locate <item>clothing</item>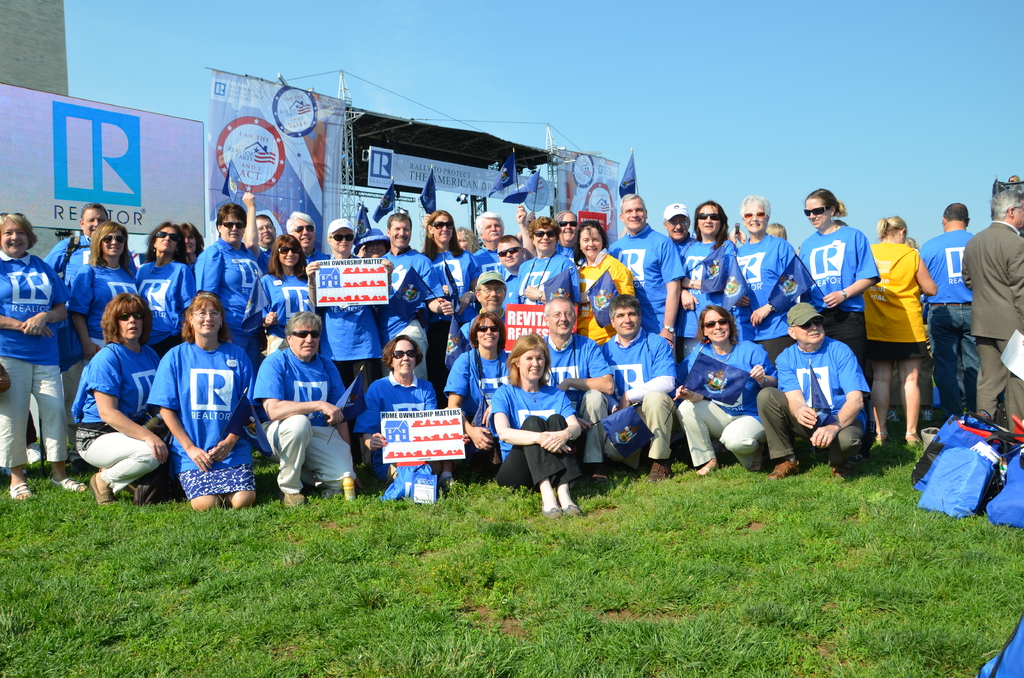
x1=659 y1=234 x2=739 y2=348
